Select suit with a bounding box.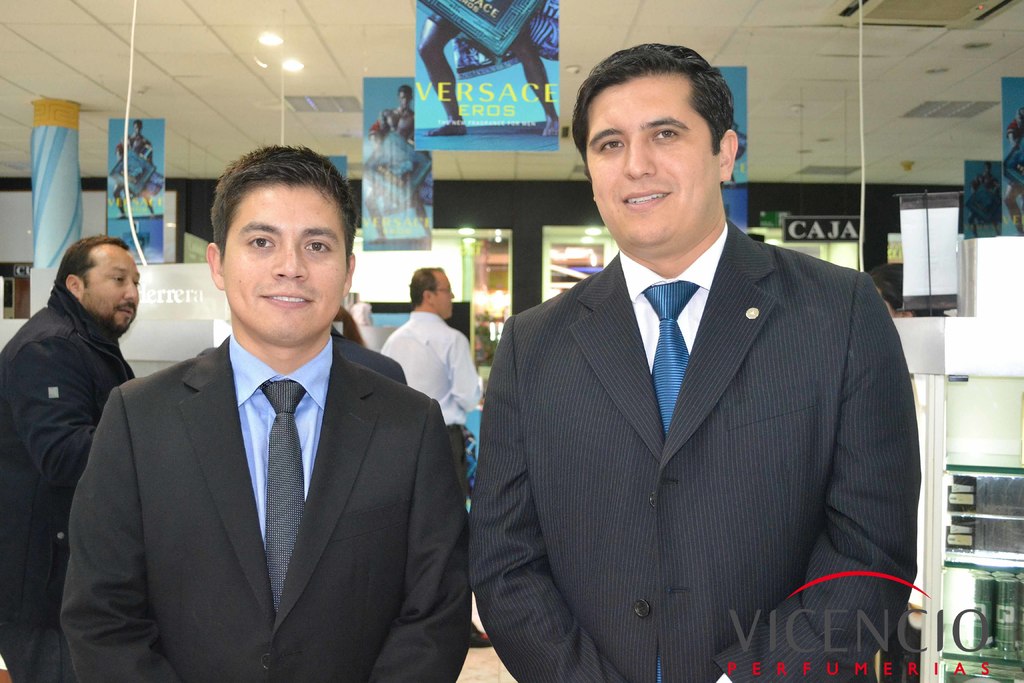
<box>58,327,471,682</box>.
